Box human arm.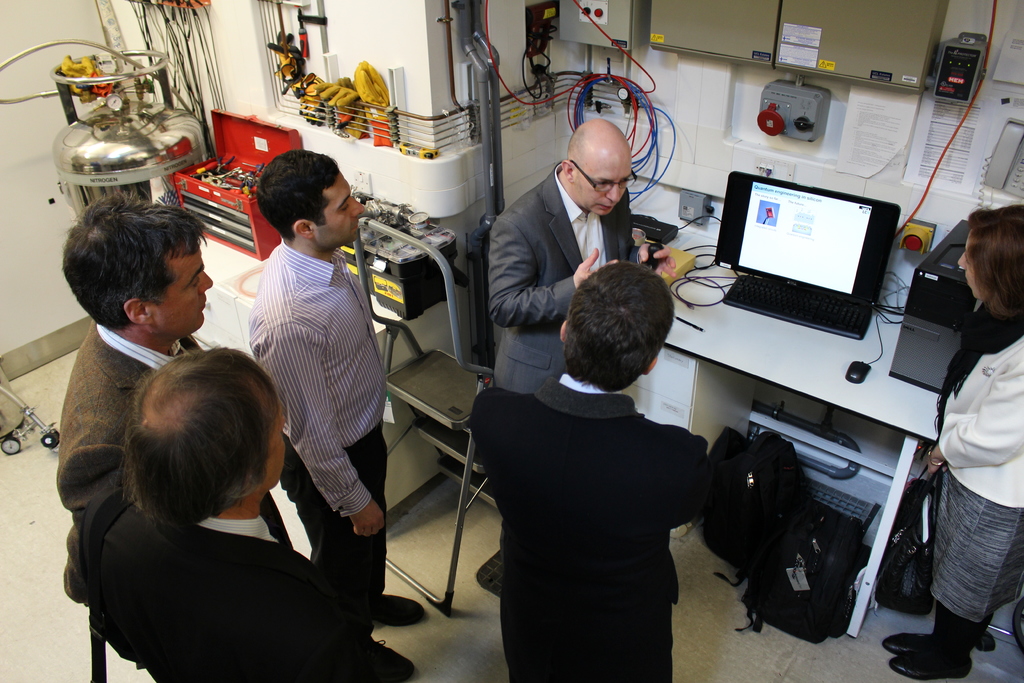
bbox=[257, 324, 386, 539].
